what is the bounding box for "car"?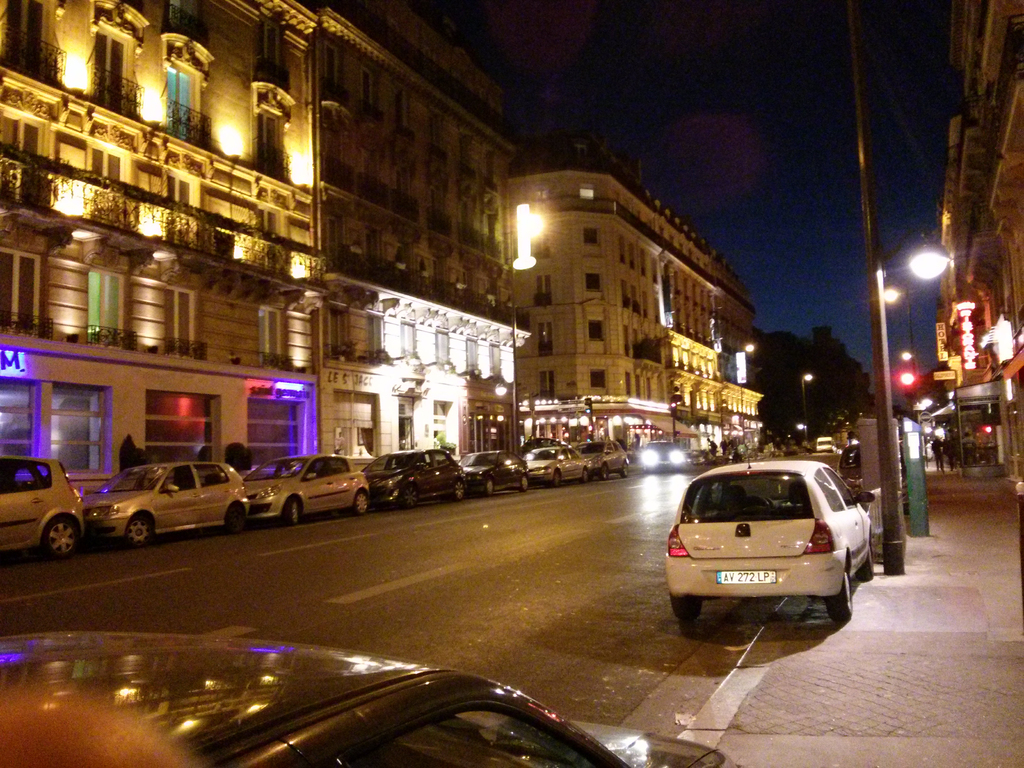
[664,444,876,620].
